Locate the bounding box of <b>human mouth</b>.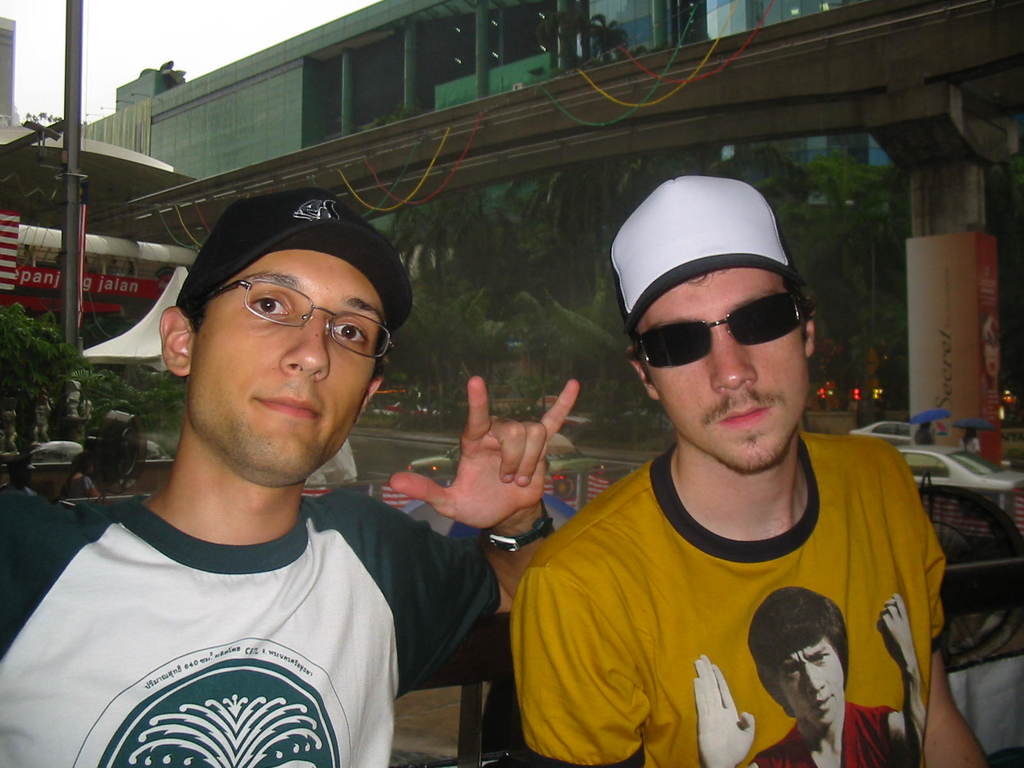
Bounding box: bbox=(712, 392, 782, 438).
